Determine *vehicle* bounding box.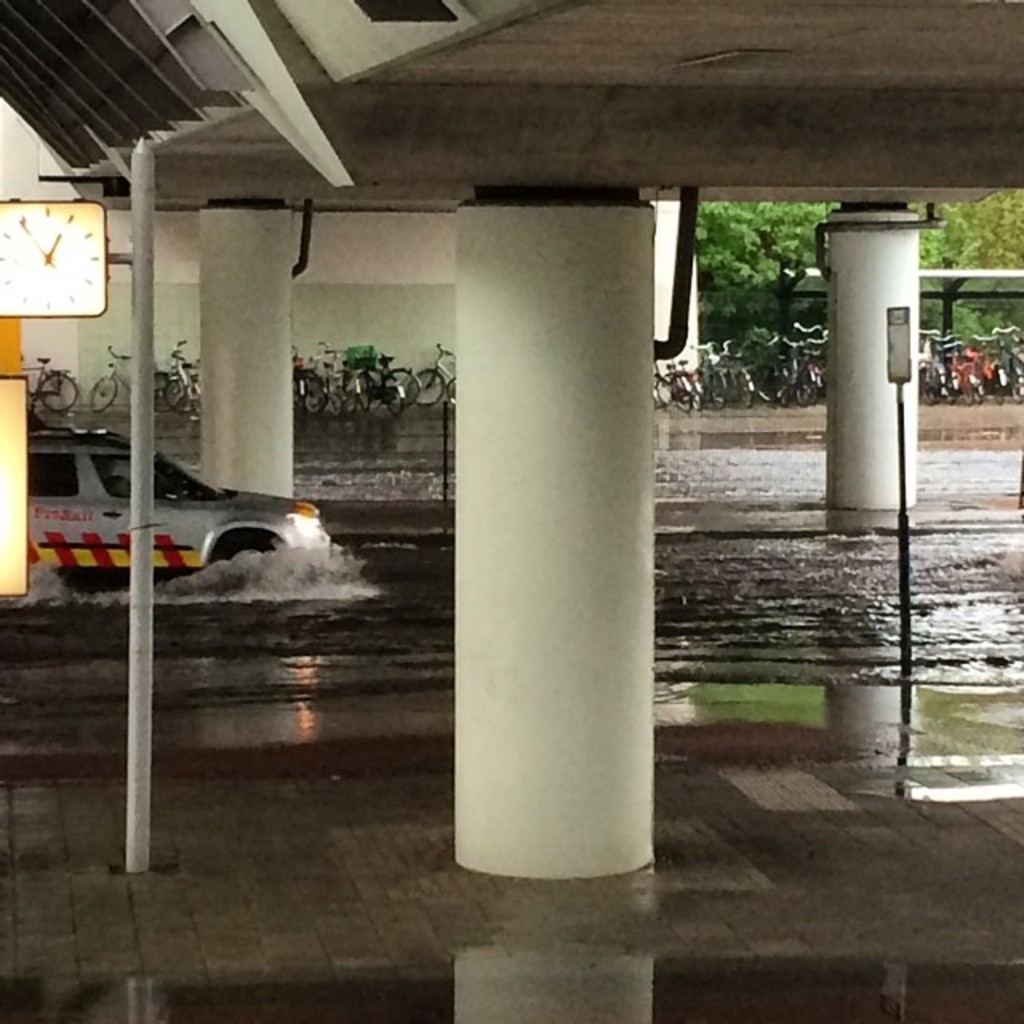
Determined: (x1=400, y1=341, x2=467, y2=405).
